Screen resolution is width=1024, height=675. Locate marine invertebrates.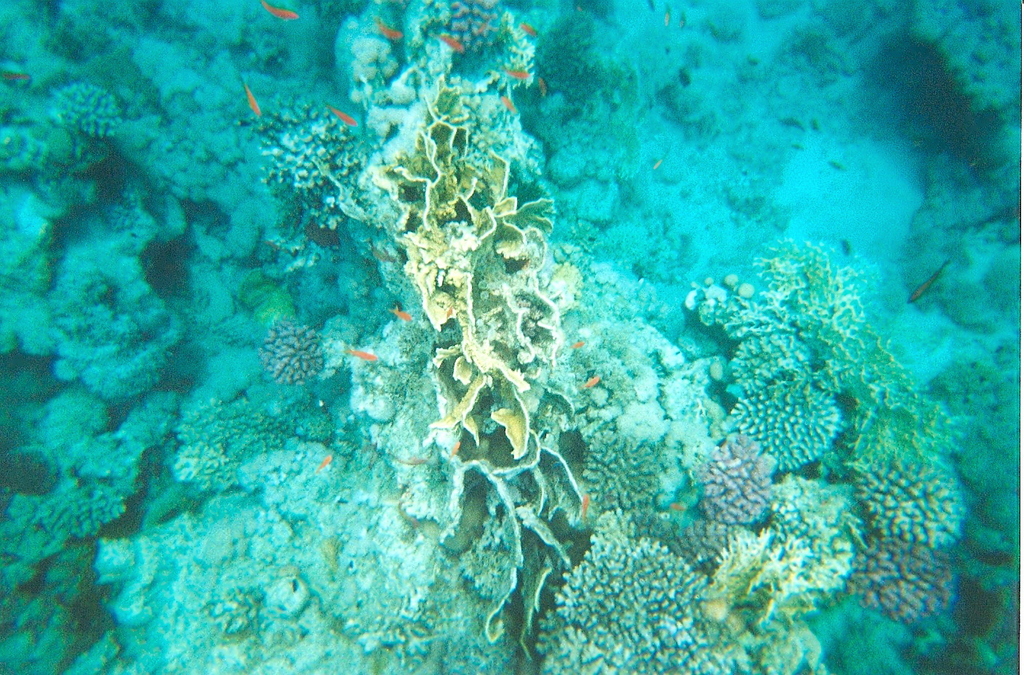
361:0:610:580.
